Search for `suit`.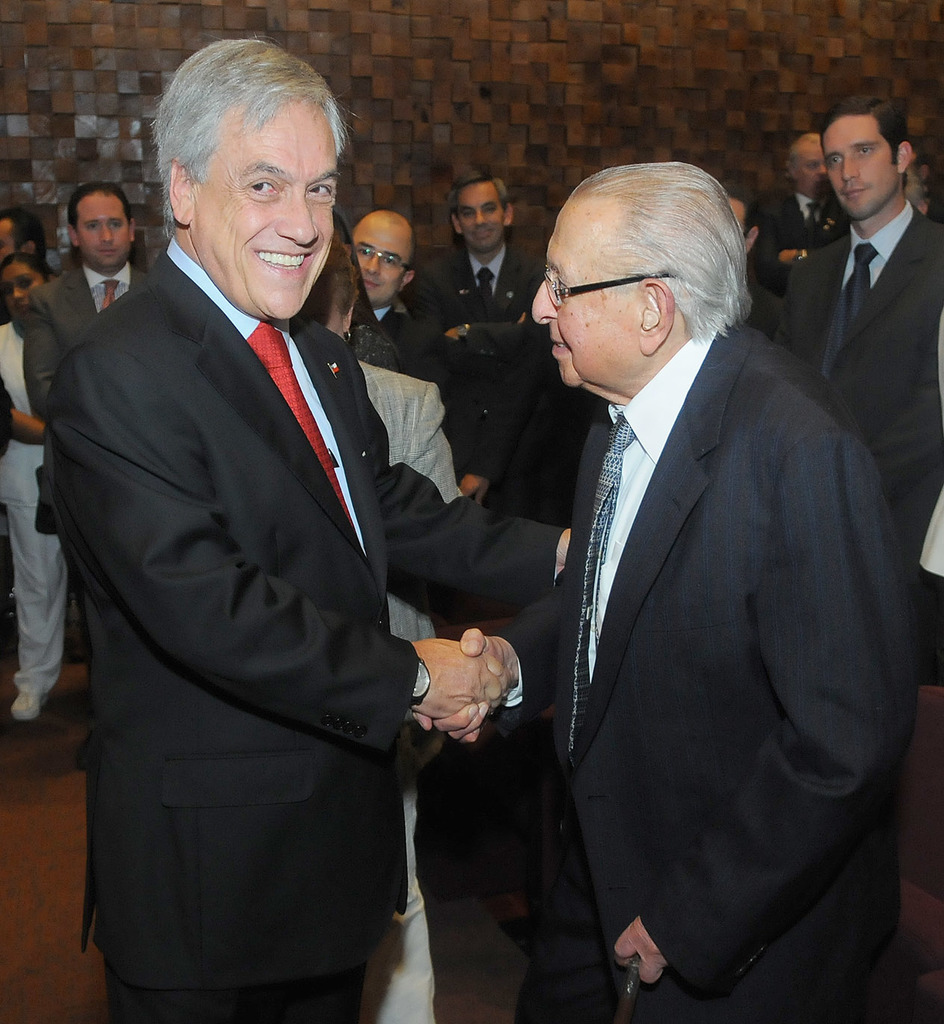
Found at <region>377, 307, 489, 483</region>.
